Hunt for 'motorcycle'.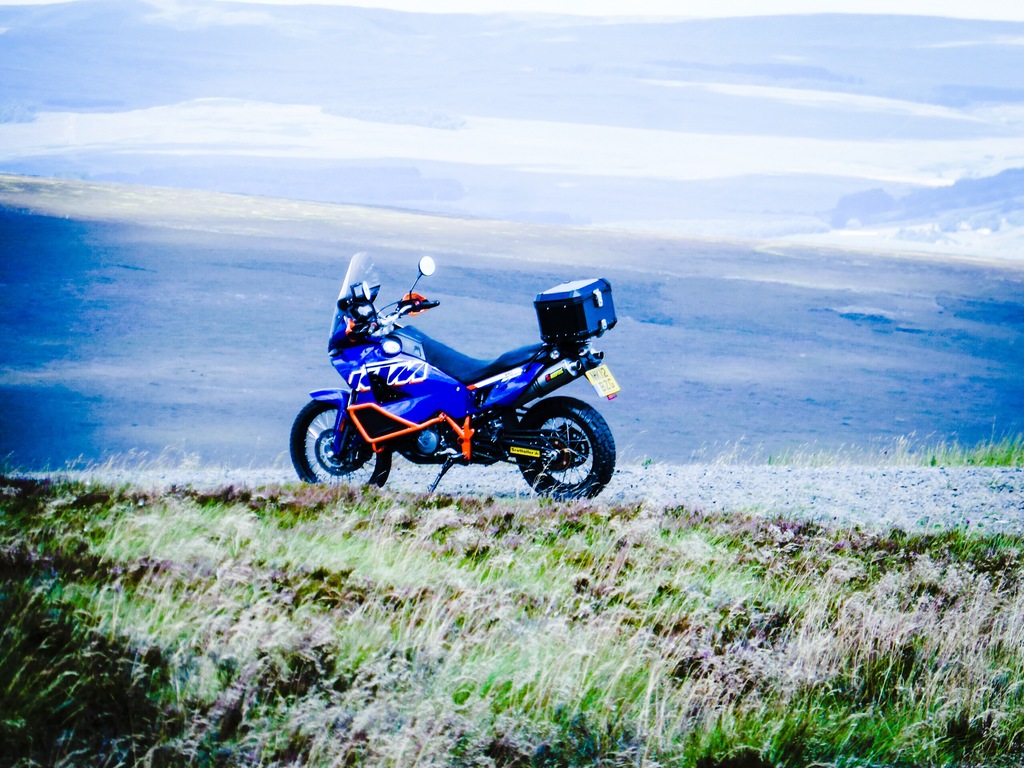
Hunted down at 290:271:644:500.
